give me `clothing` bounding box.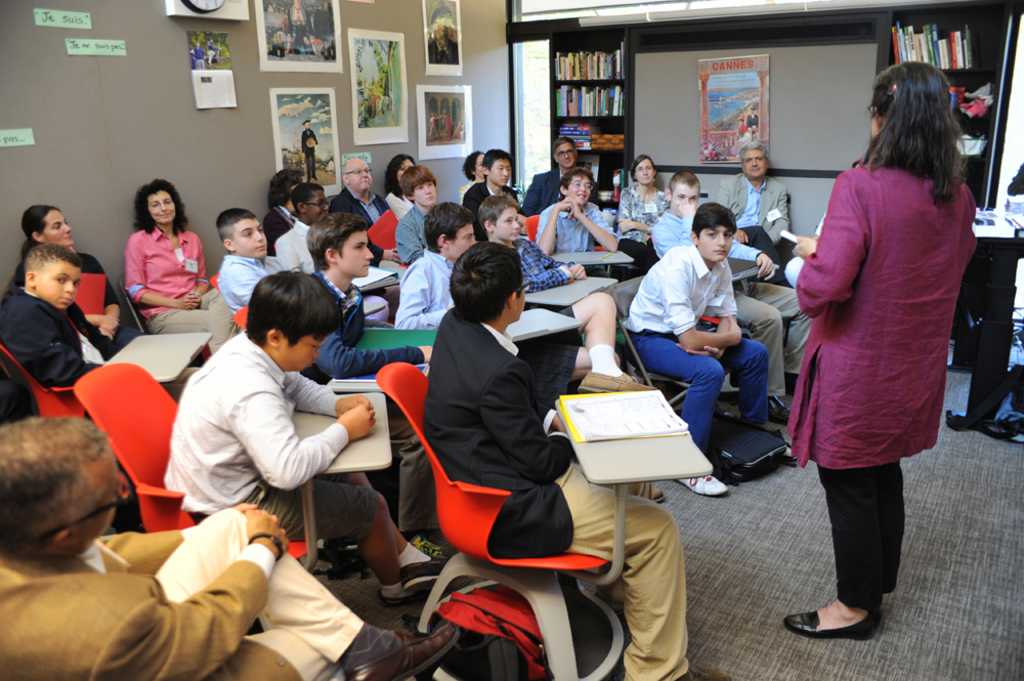
[left=395, top=207, right=425, bottom=263].
